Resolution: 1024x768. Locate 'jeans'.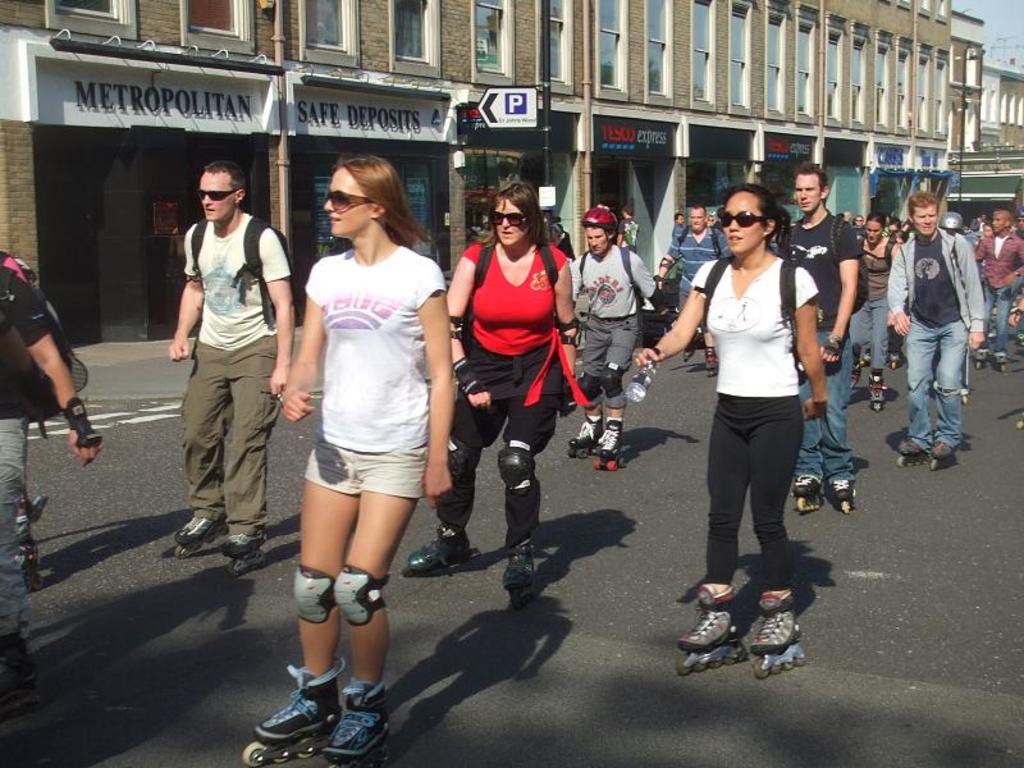
l=977, t=275, r=1015, b=356.
